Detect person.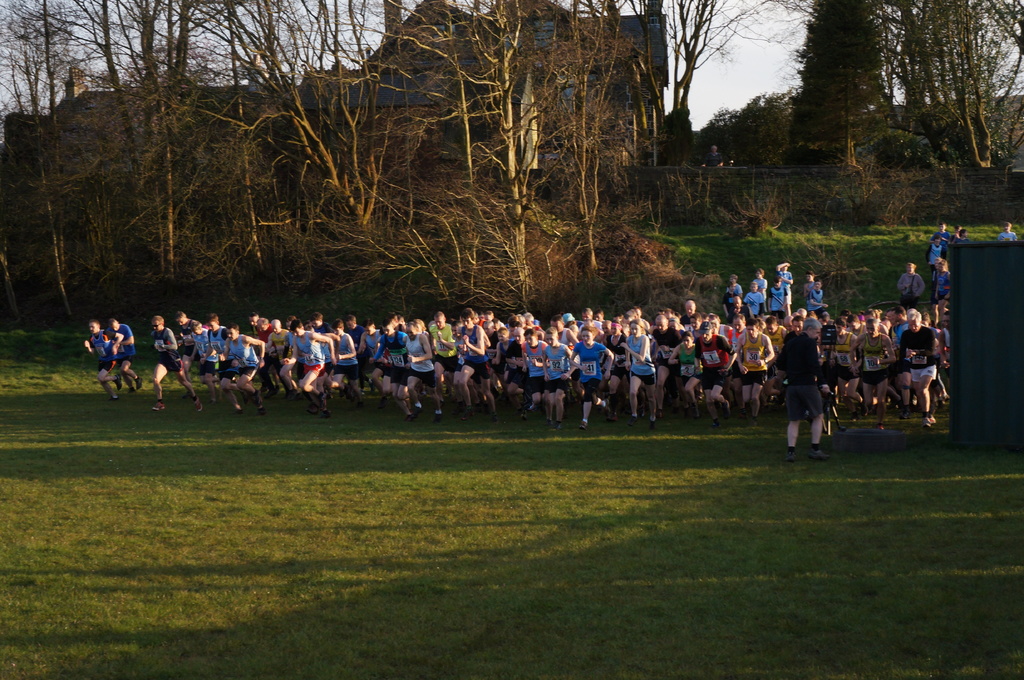
Detected at Rect(572, 322, 614, 429).
